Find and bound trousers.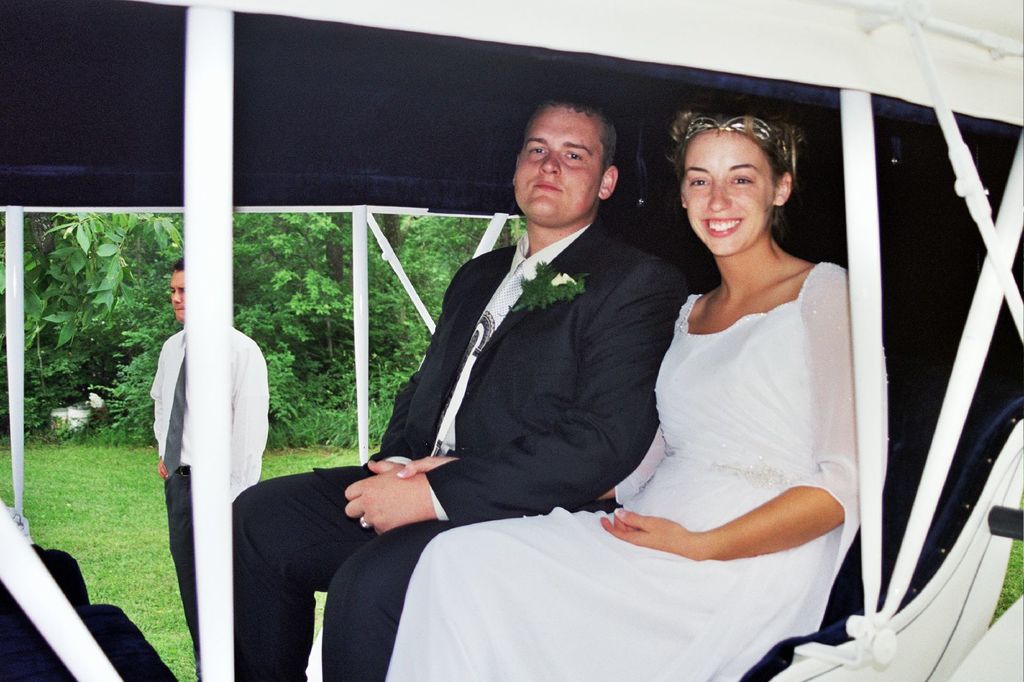
Bound: select_region(234, 464, 513, 681).
